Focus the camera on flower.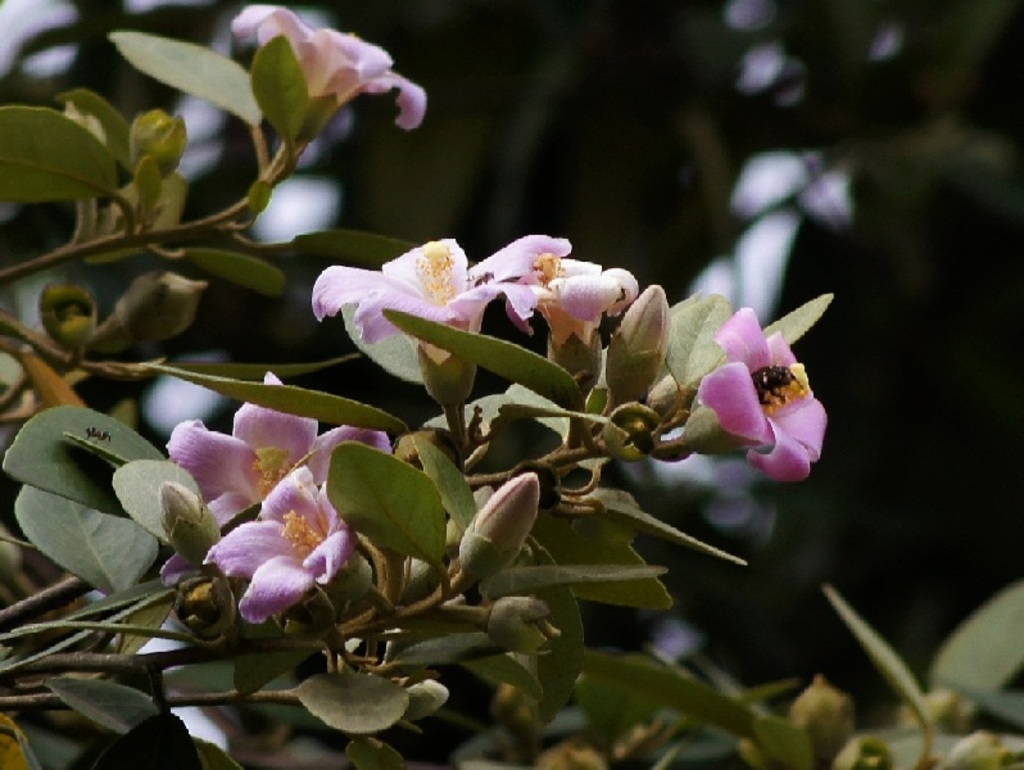
Focus region: box=[230, 0, 422, 130].
